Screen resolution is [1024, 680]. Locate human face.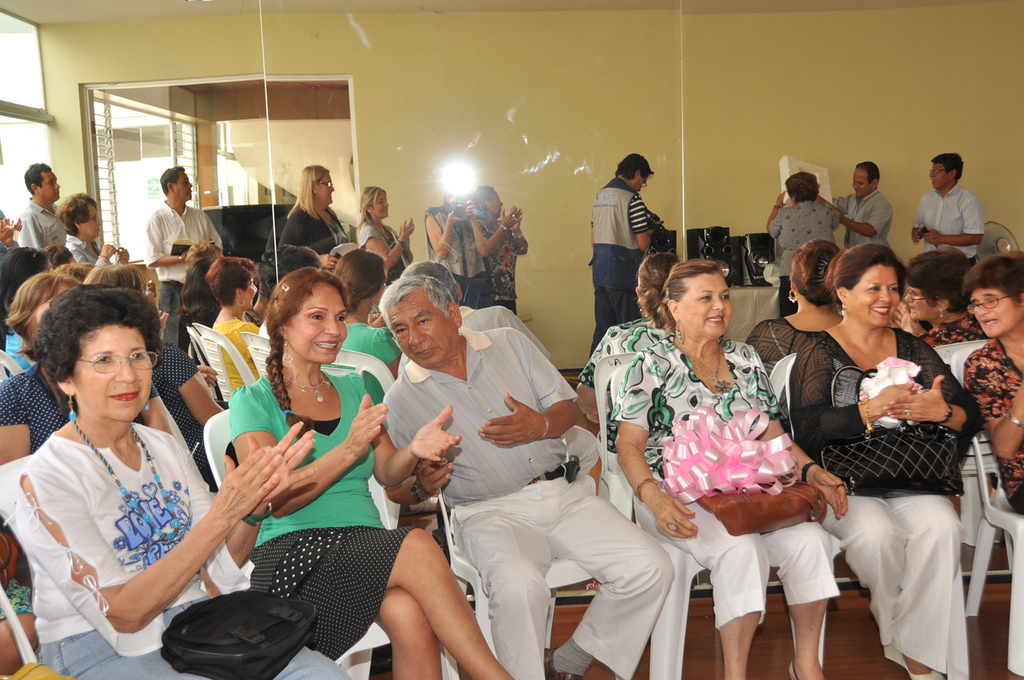
rect(935, 163, 944, 188).
